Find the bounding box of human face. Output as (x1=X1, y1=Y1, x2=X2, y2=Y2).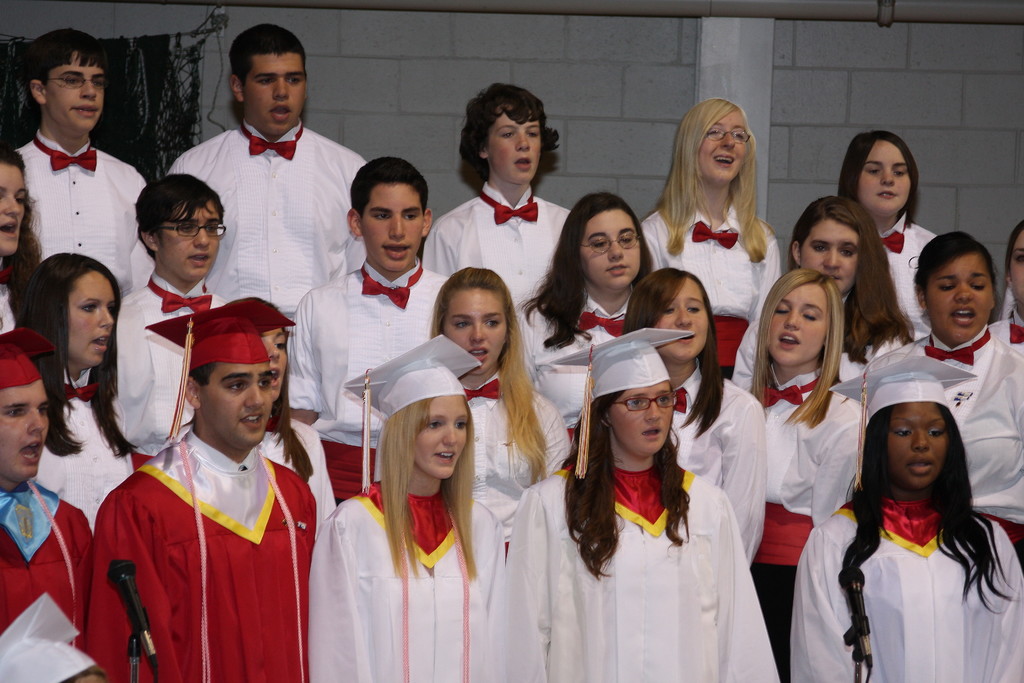
(x1=0, y1=386, x2=66, y2=479).
